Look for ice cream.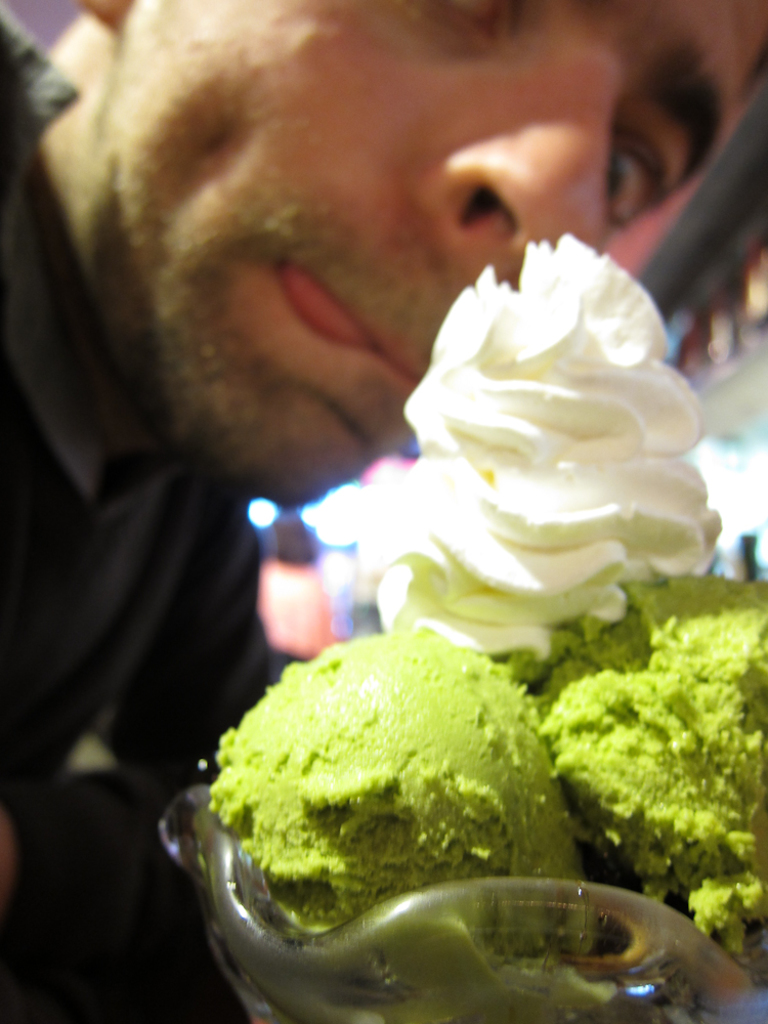
Found: <region>214, 618, 594, 1023</region>.
